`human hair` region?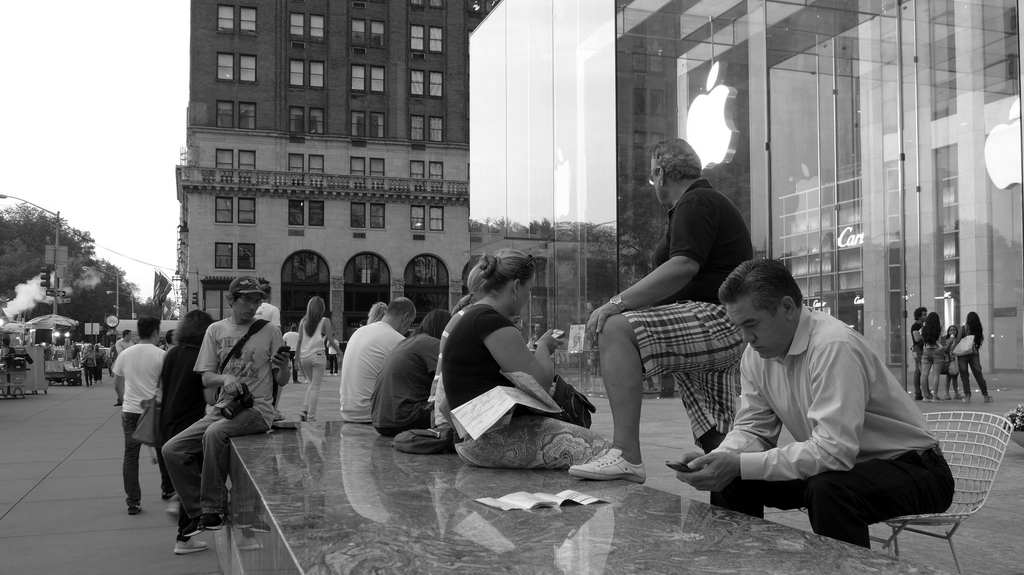
136 316 159 343
